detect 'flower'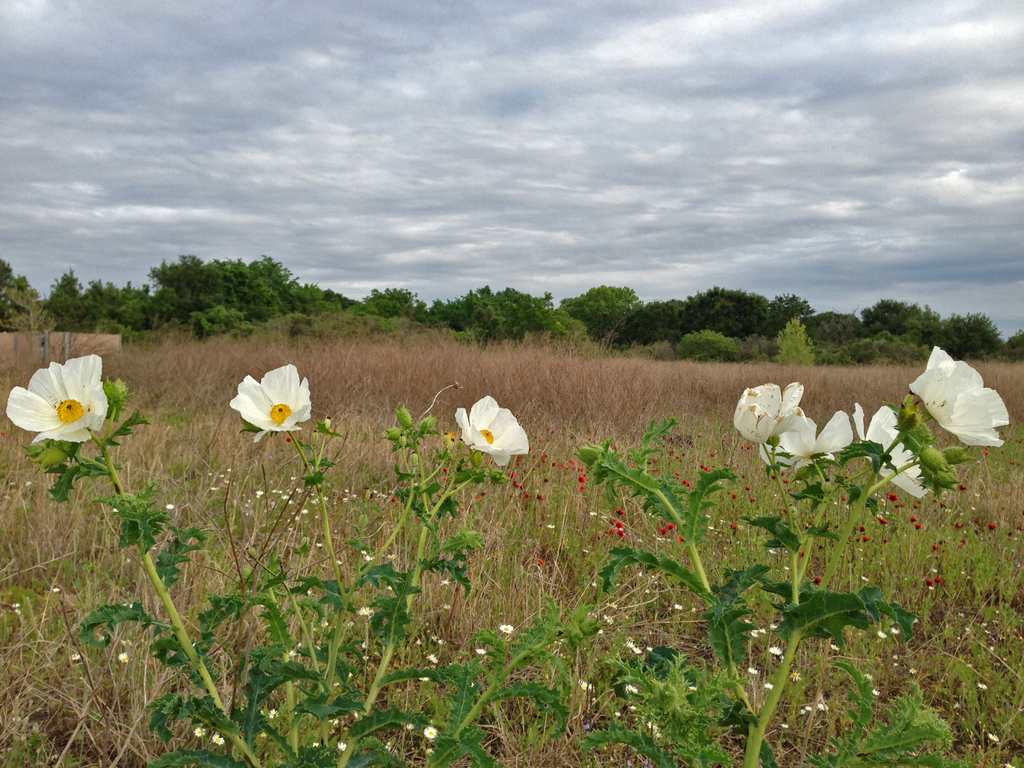
(451,396,532,465)
